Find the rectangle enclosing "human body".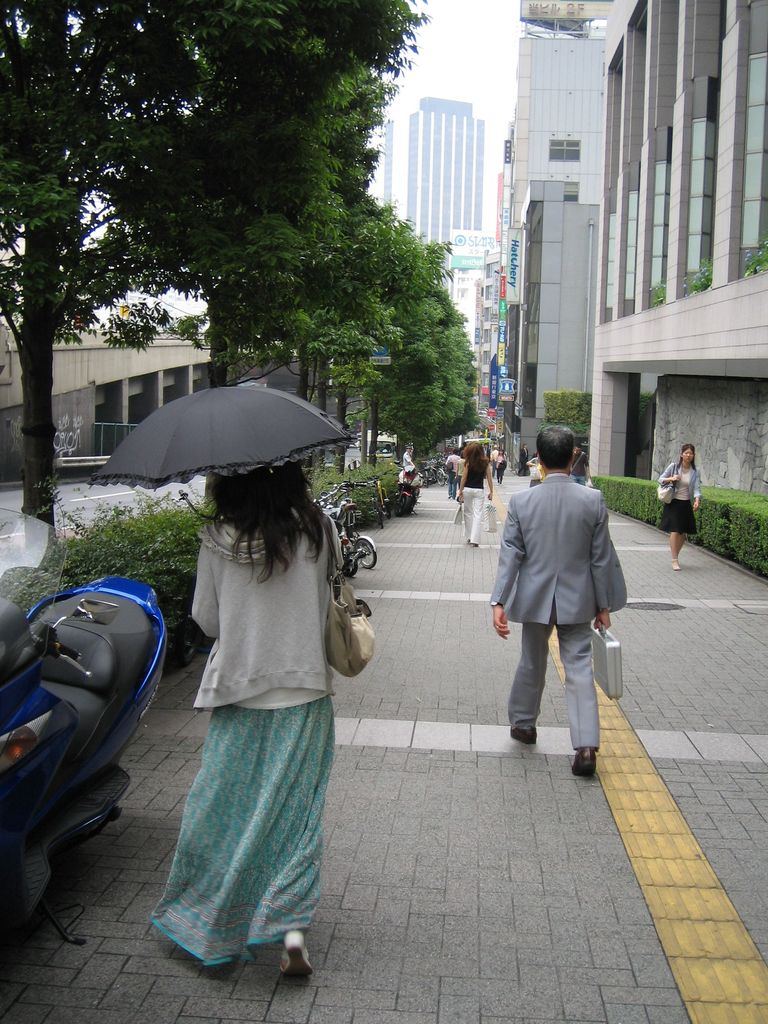
(left=660, top=462, right=698, bottom=573).
